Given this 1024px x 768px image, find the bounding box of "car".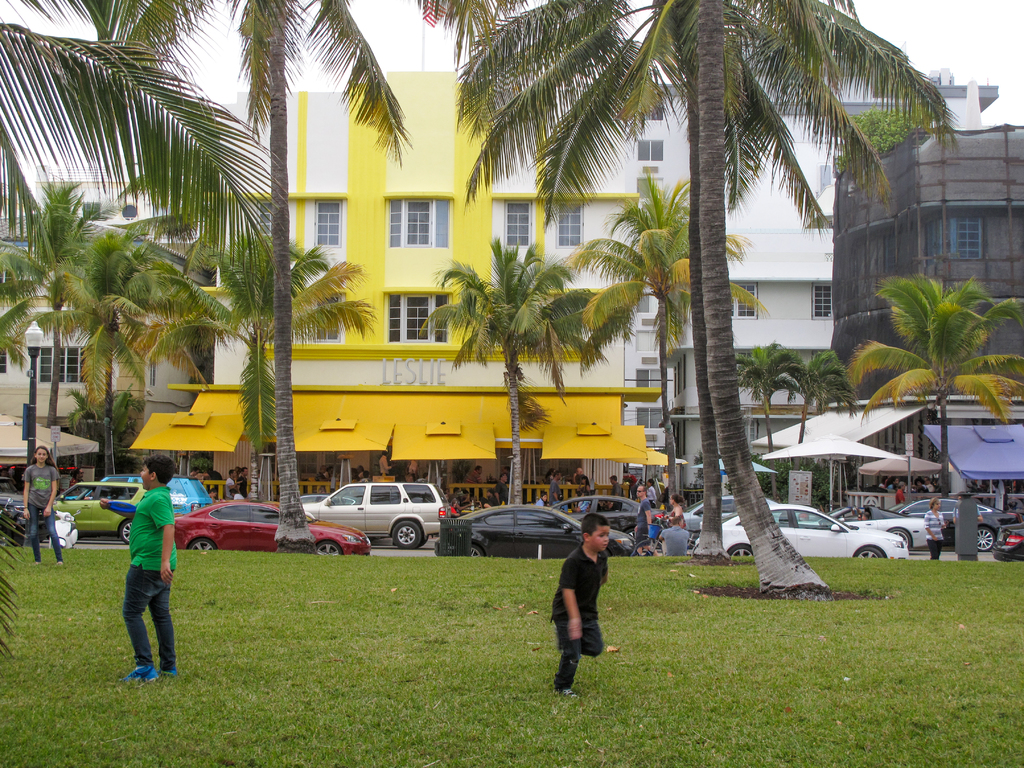
select_region(545, 494, 655, 538).
